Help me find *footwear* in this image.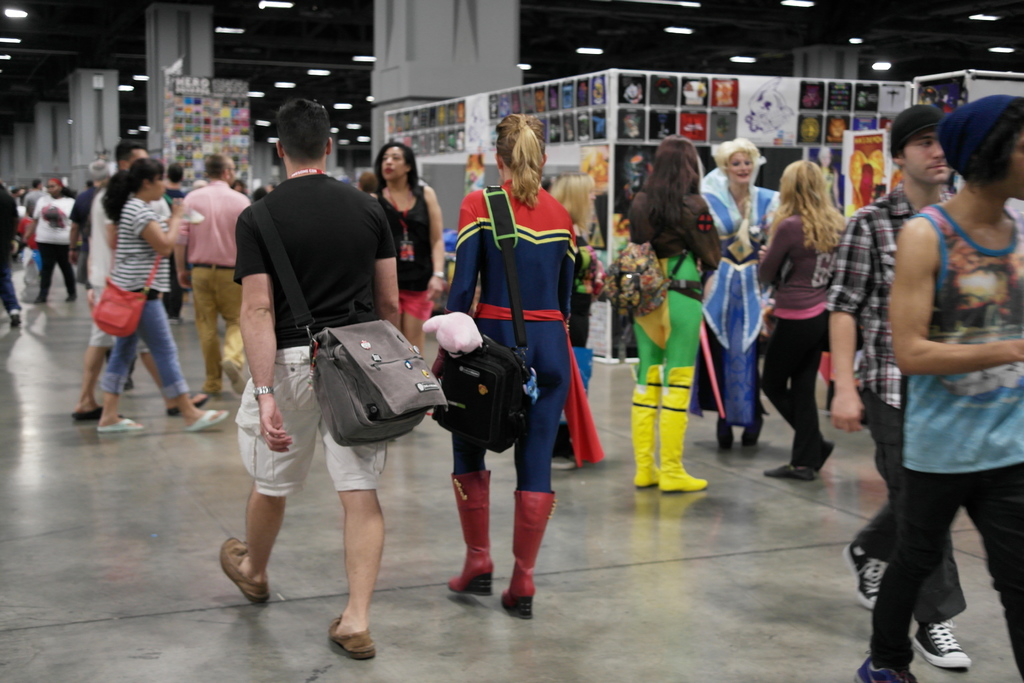
Found it: region(74, 404, 105, 420).
